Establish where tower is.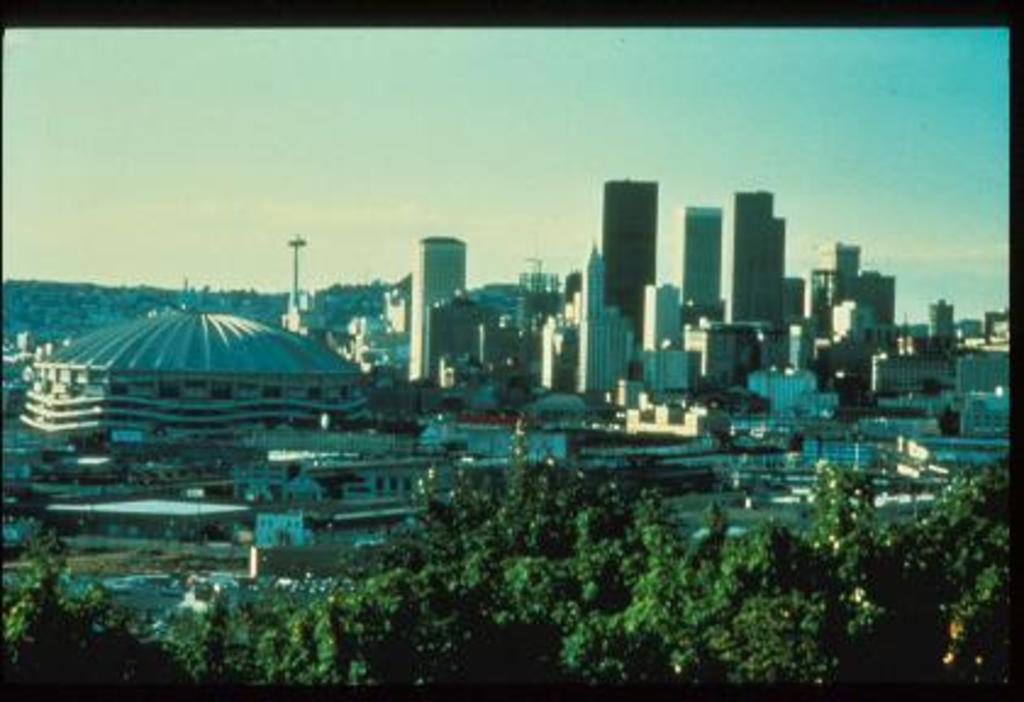
Established at (x1=656, y1=207, x2=746, y2=324).
